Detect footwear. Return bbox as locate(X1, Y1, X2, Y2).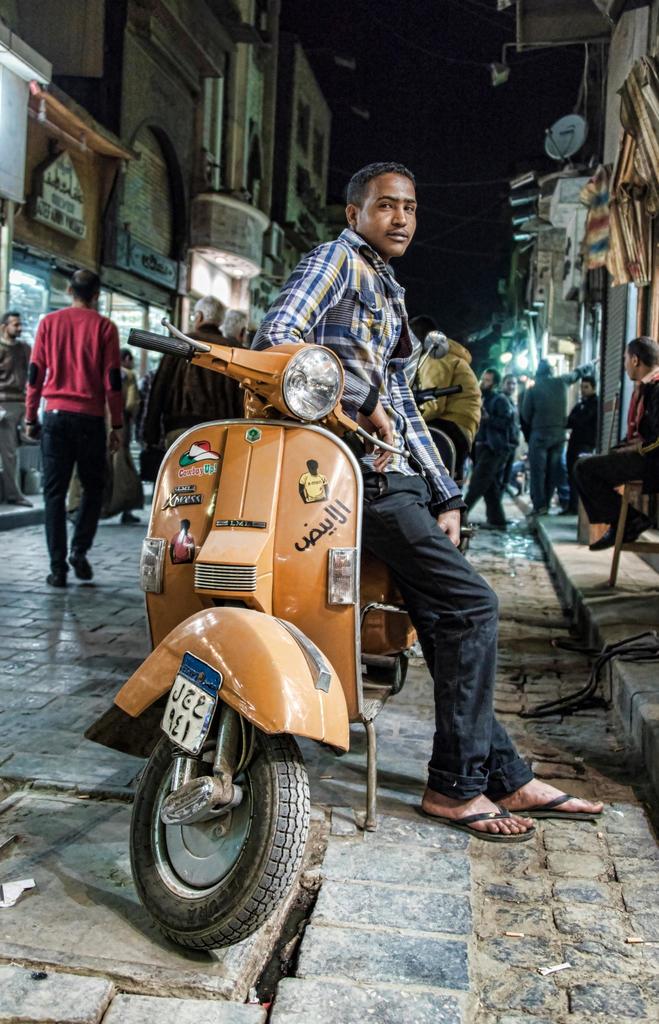
locate(585, 510, 651, 557).
